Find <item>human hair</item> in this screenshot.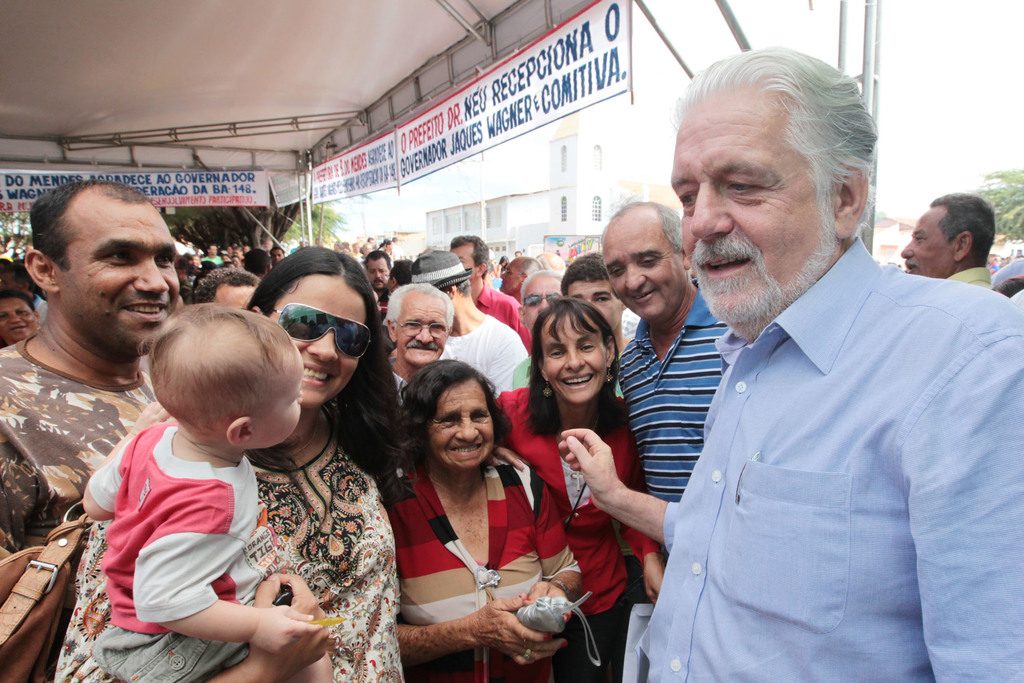
The bounding box for <item>human hair</item> is left=522, top=300, right=627, bottom=440.
